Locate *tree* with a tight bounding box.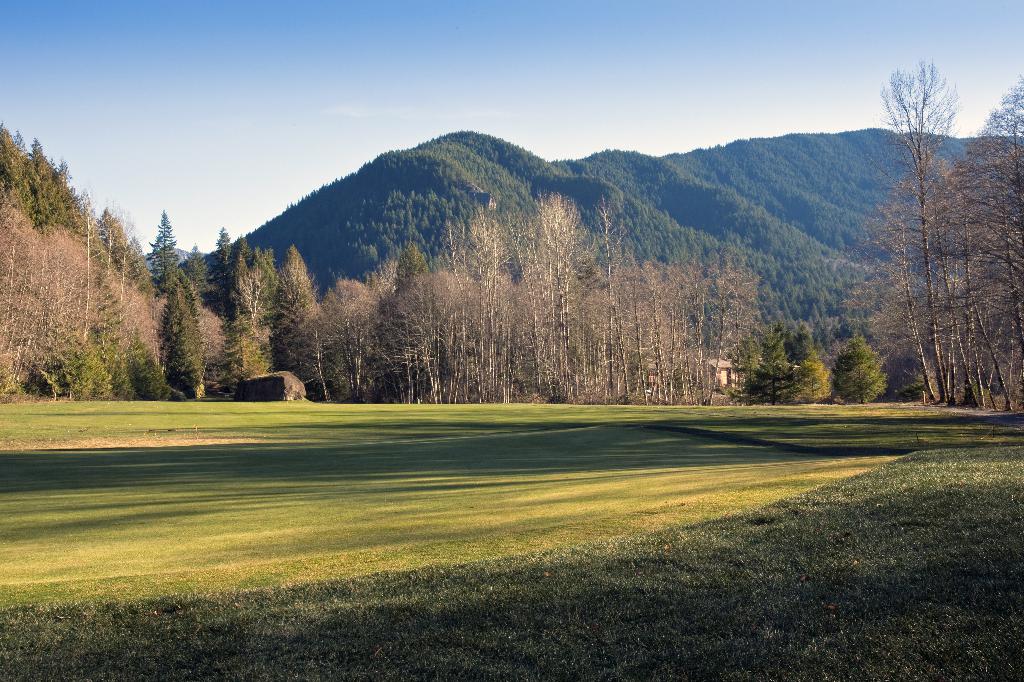
box=[533, 189, 599, 406].
